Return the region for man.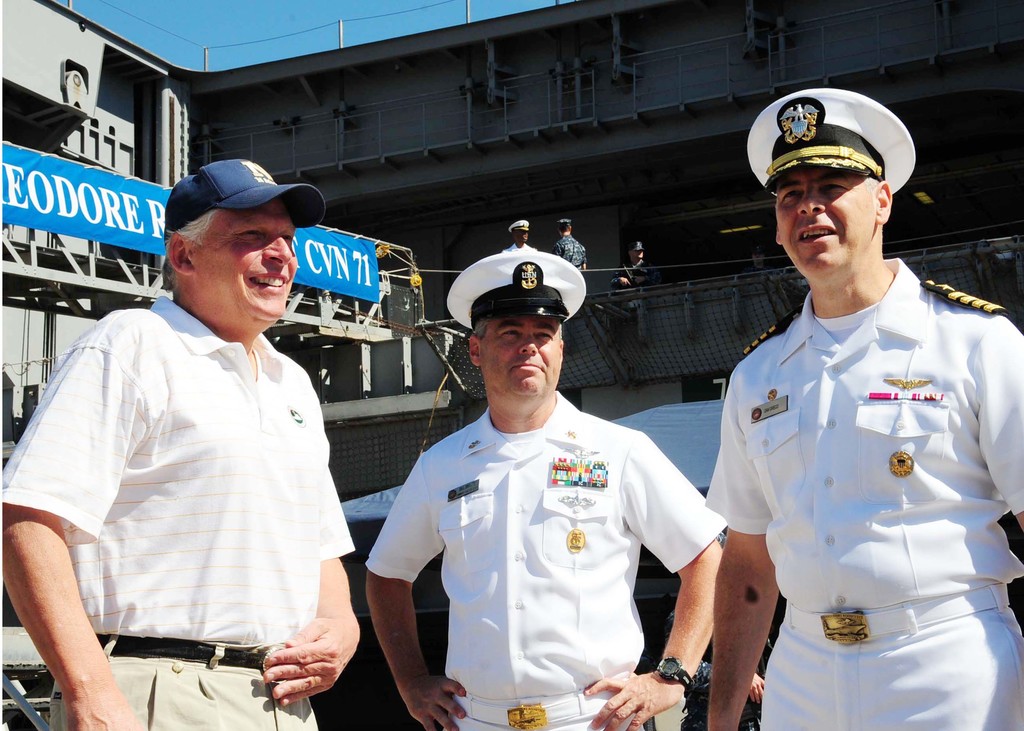
612:230:649:353.
